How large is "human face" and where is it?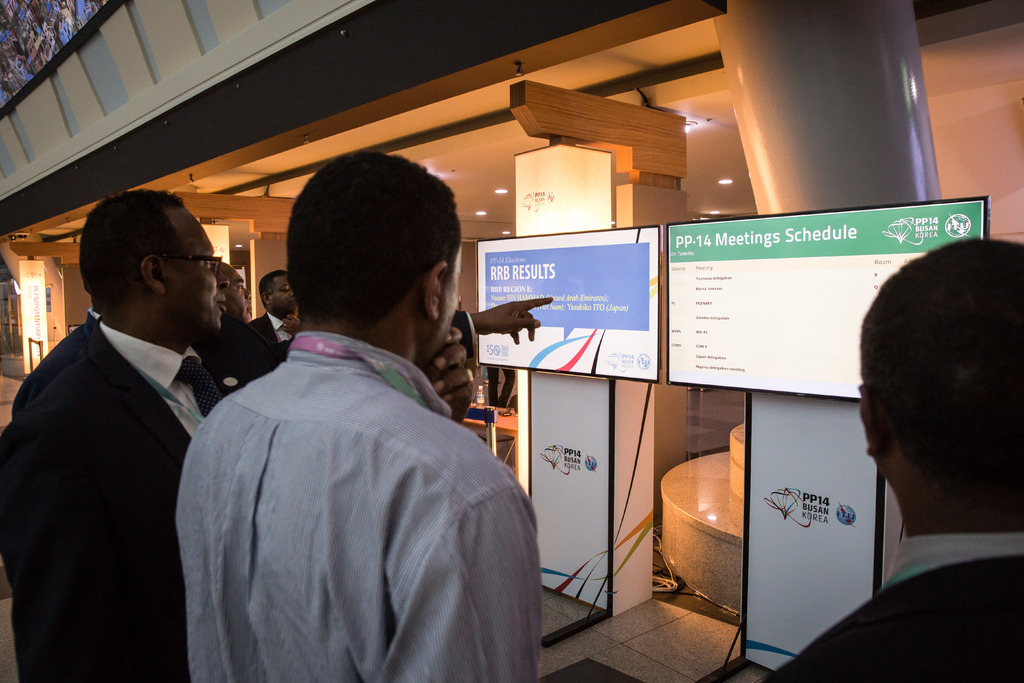
Bounding box: box(274, 277, 295, 317).
